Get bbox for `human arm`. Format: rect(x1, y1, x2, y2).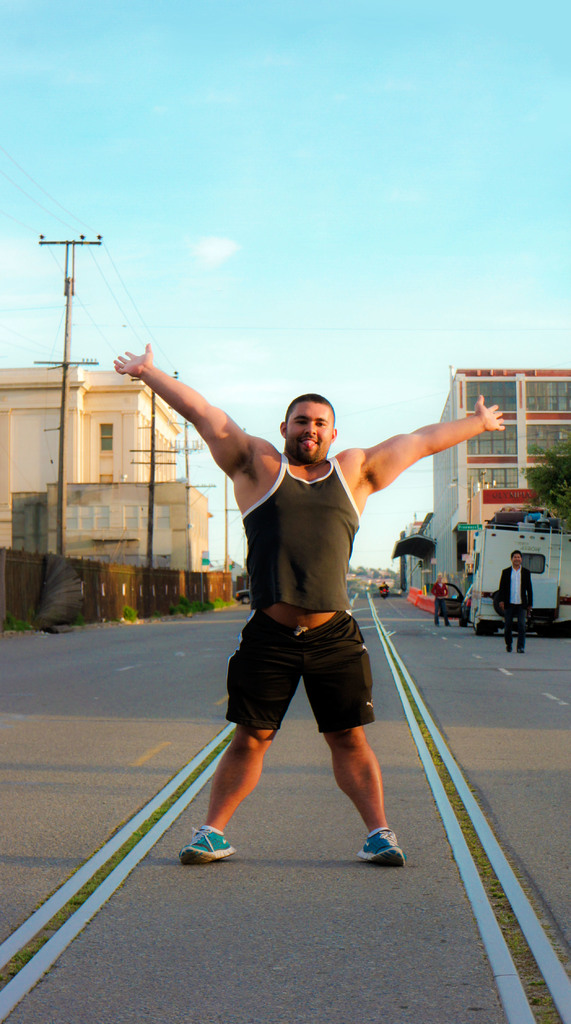
rect(114, 342, 255, 479).
